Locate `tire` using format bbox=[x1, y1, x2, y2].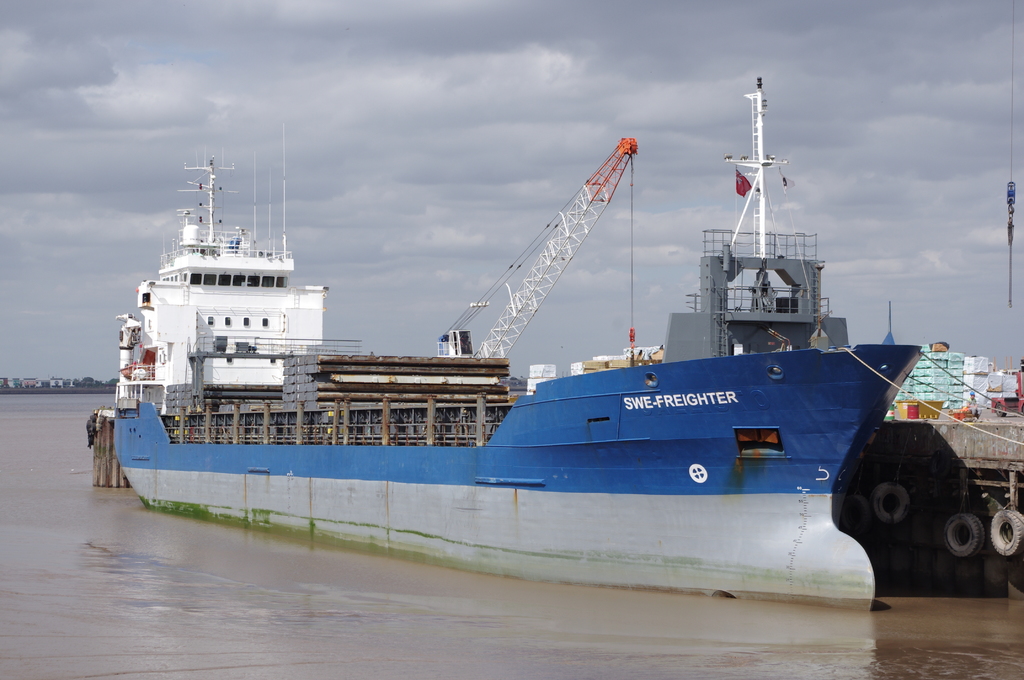
bbox=[945, 514, 983, 558].
